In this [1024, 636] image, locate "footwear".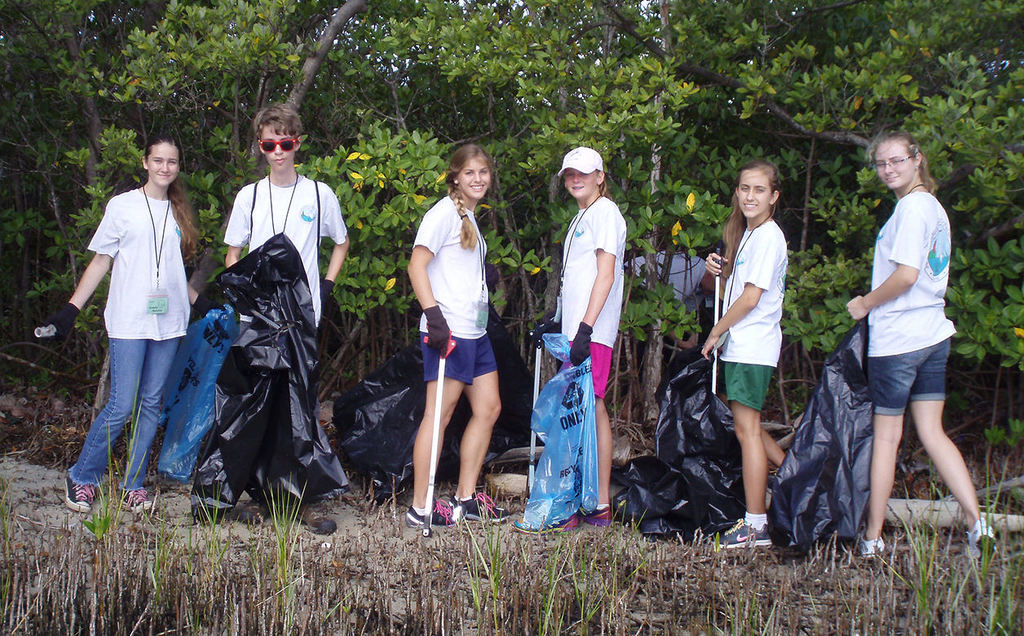
Bounding box: x1=67 y1=479 x2=97 y2=515.
